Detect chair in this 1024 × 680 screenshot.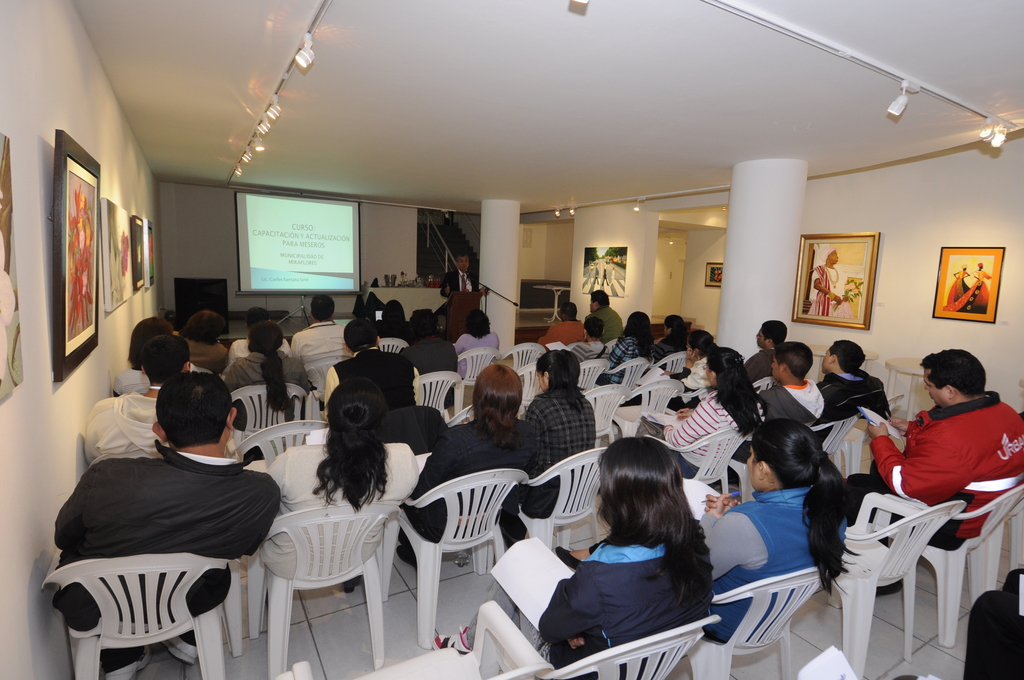
Detection: [689,556,830,679].
